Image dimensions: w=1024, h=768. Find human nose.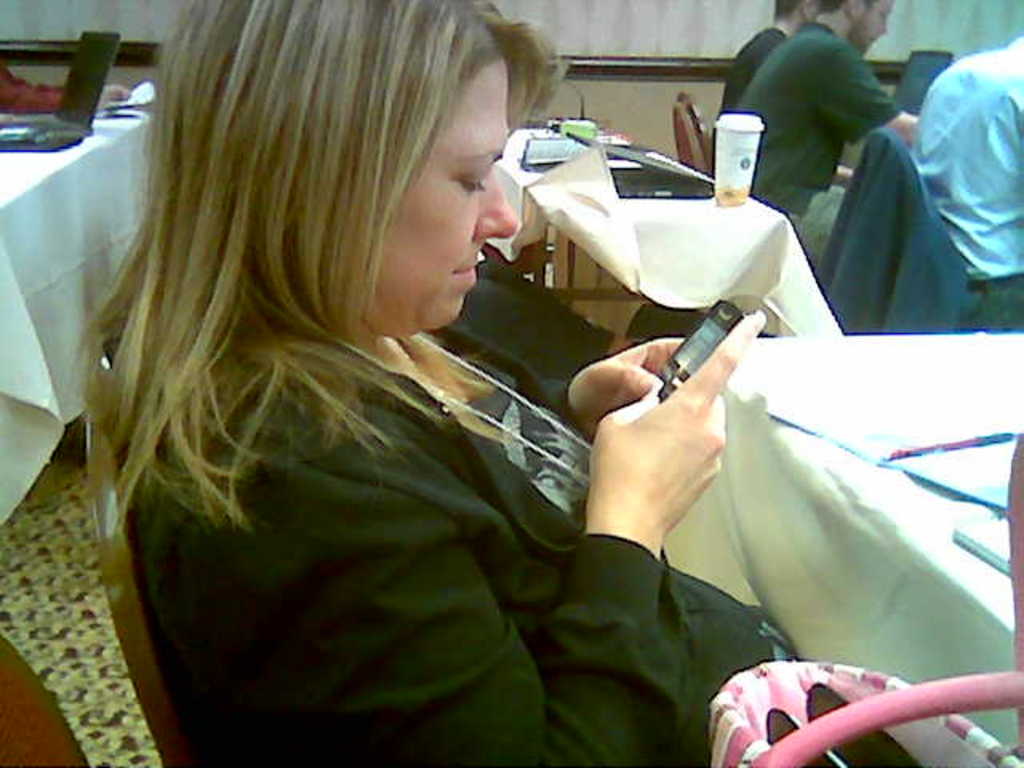
(875, 14, 888, 40).
